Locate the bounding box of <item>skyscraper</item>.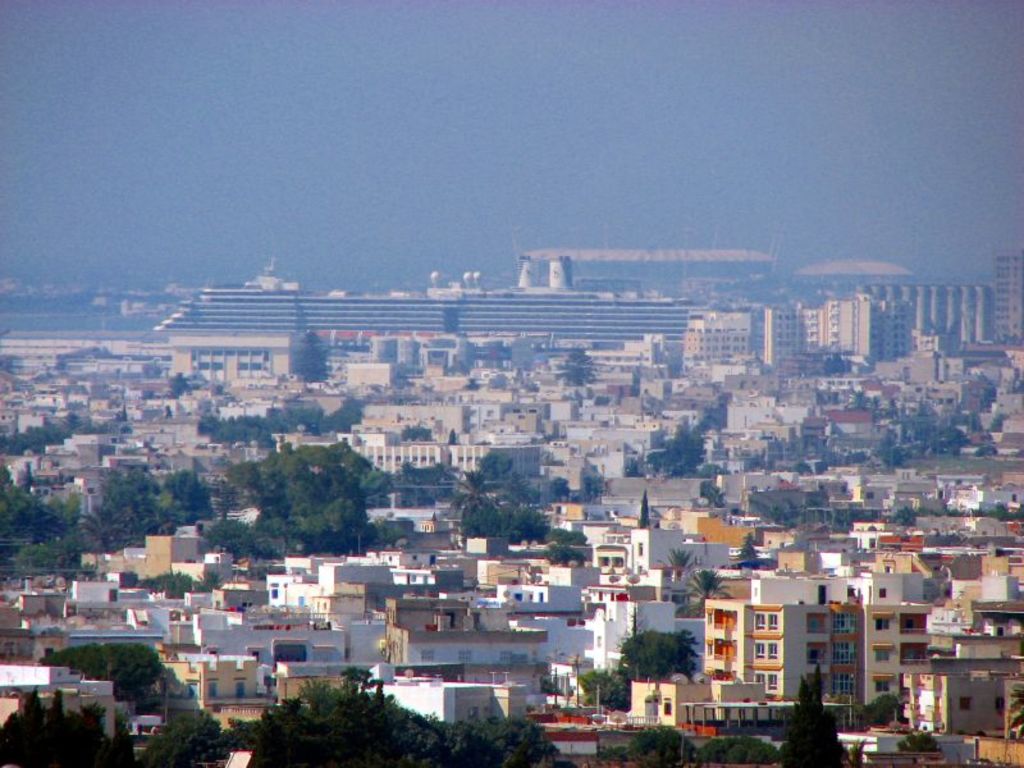
Bounding box: l=827, t=297, r=877, b=358.
